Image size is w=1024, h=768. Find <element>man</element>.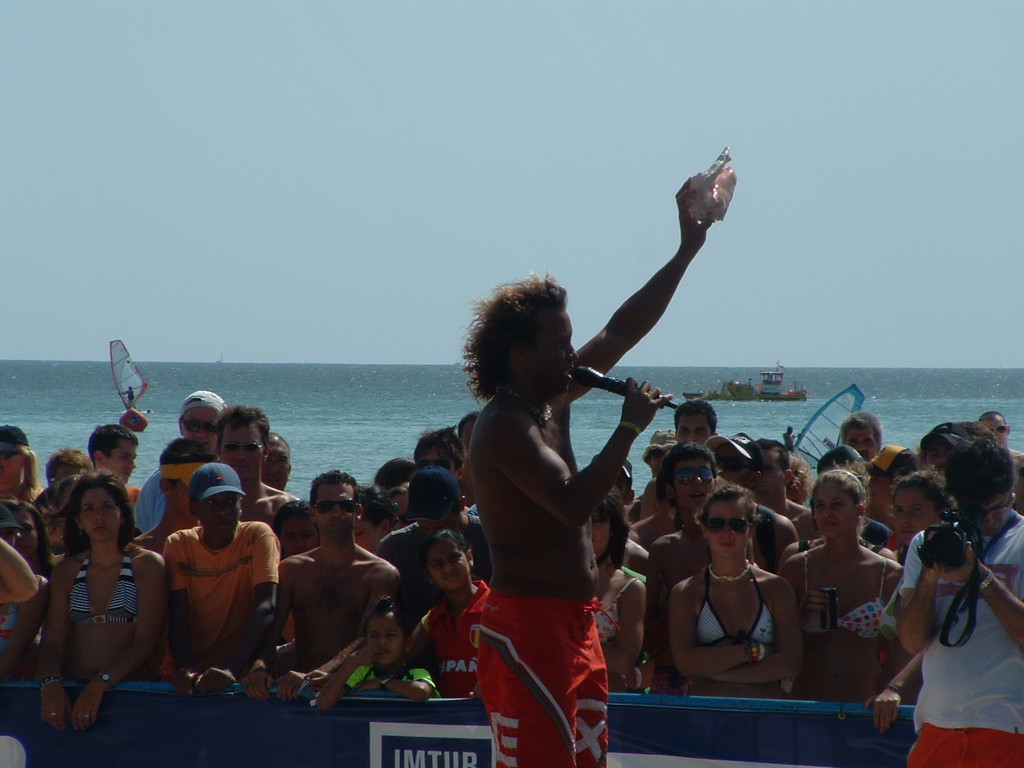
<box>146,419,226,561</box>.
